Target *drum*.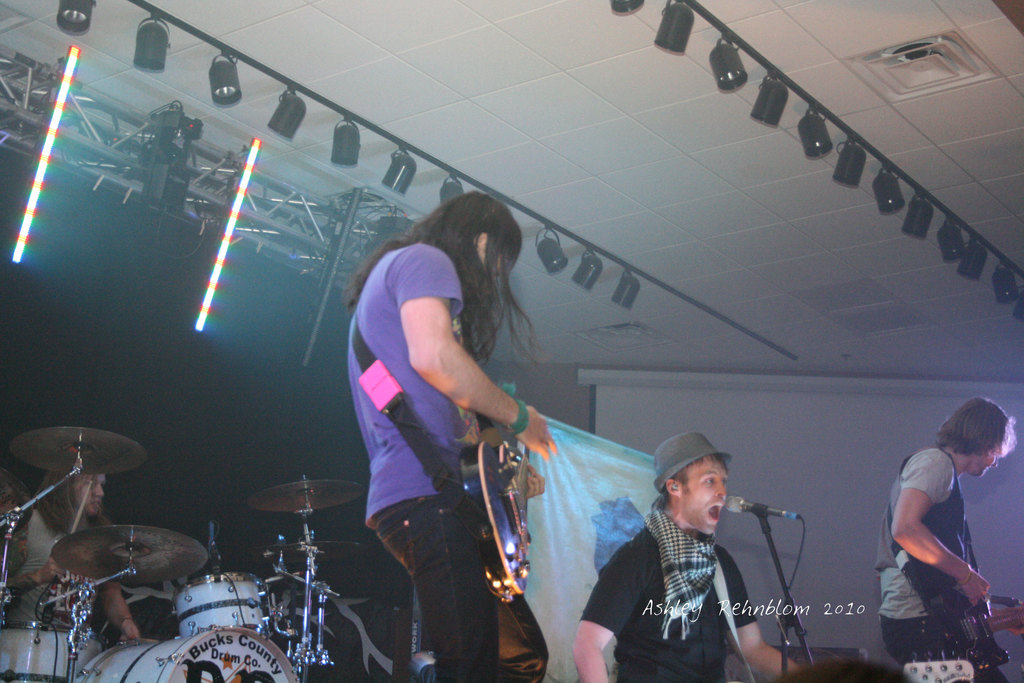
Target region: <region>166, 555, 280, 657</region>.
